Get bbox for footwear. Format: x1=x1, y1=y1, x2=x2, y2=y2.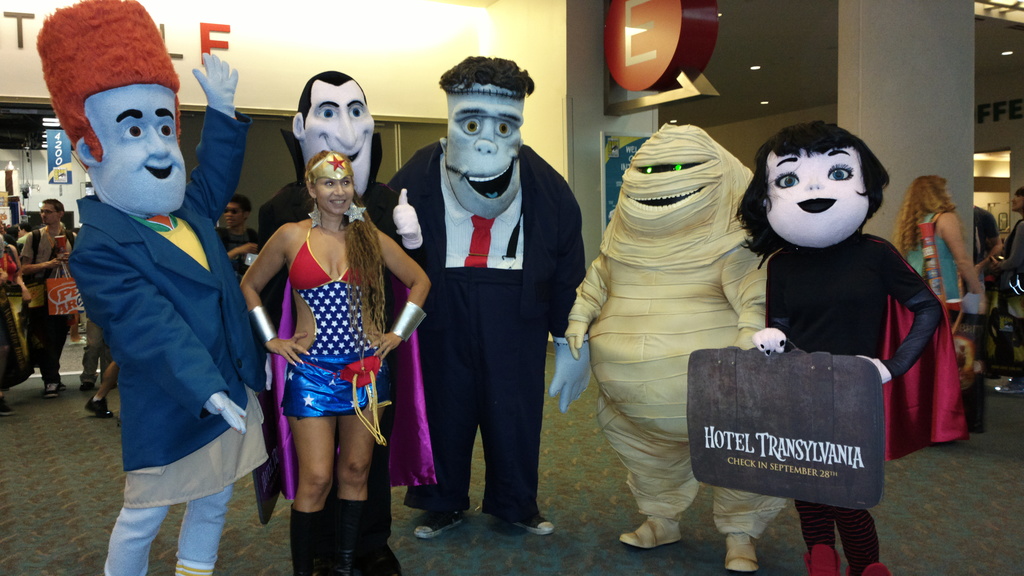
x1=0, y1=397, x2=15, y2=416.
